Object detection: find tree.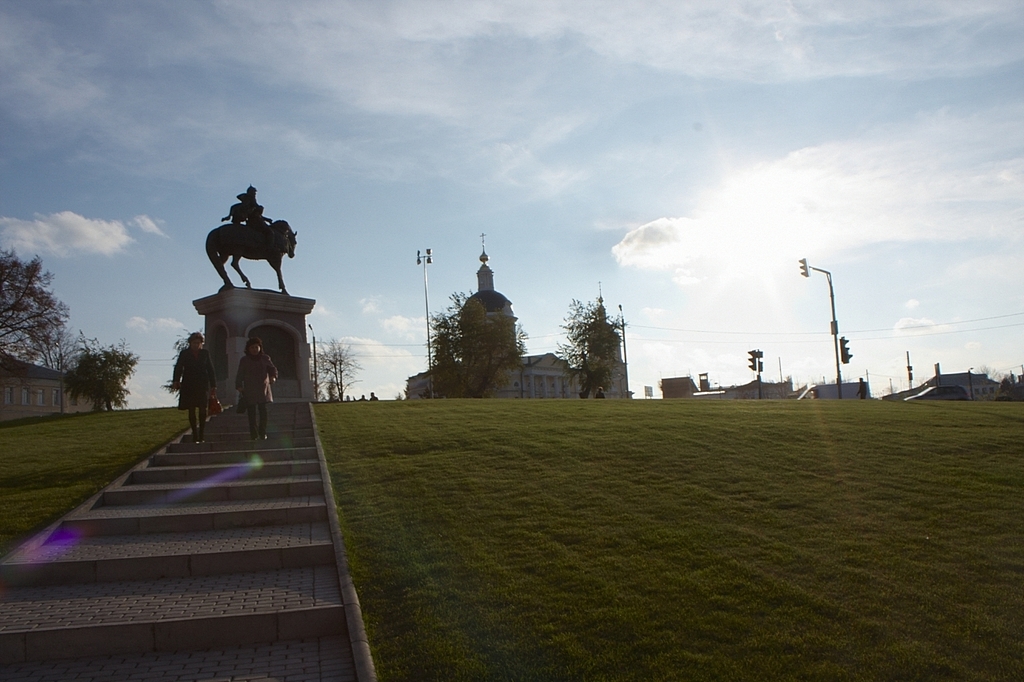
{"left": 314, "top": 341, "right": 352, "bottom": 405}.
